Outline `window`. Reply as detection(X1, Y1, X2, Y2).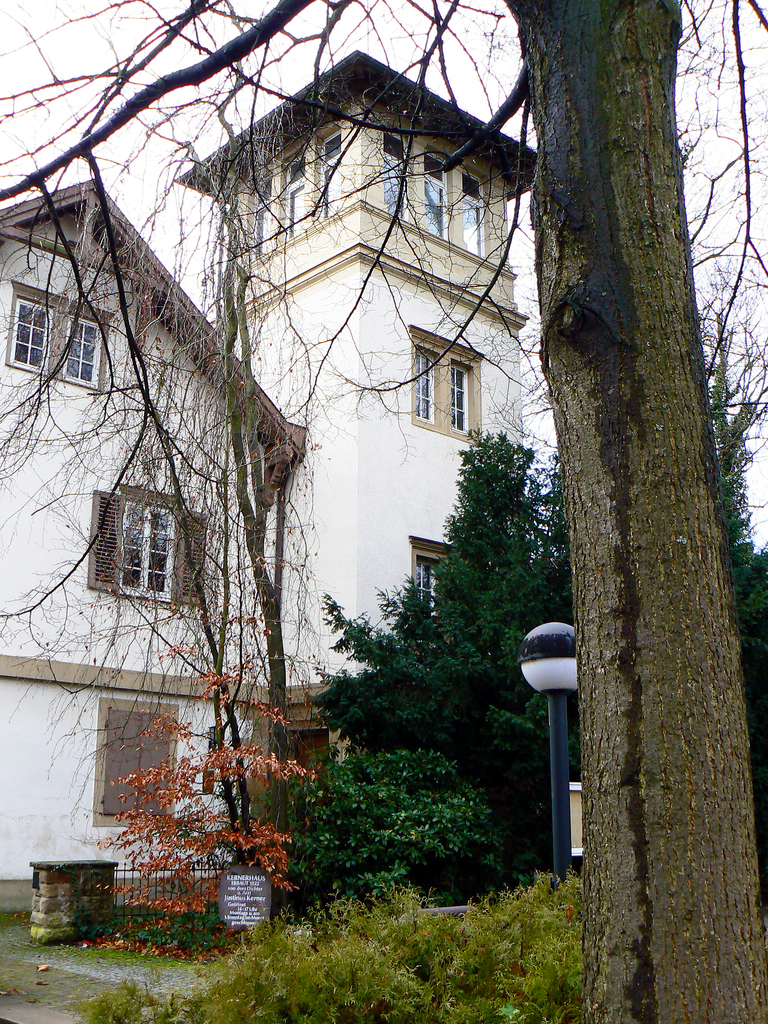
detection(88, 480, 218, 611).
